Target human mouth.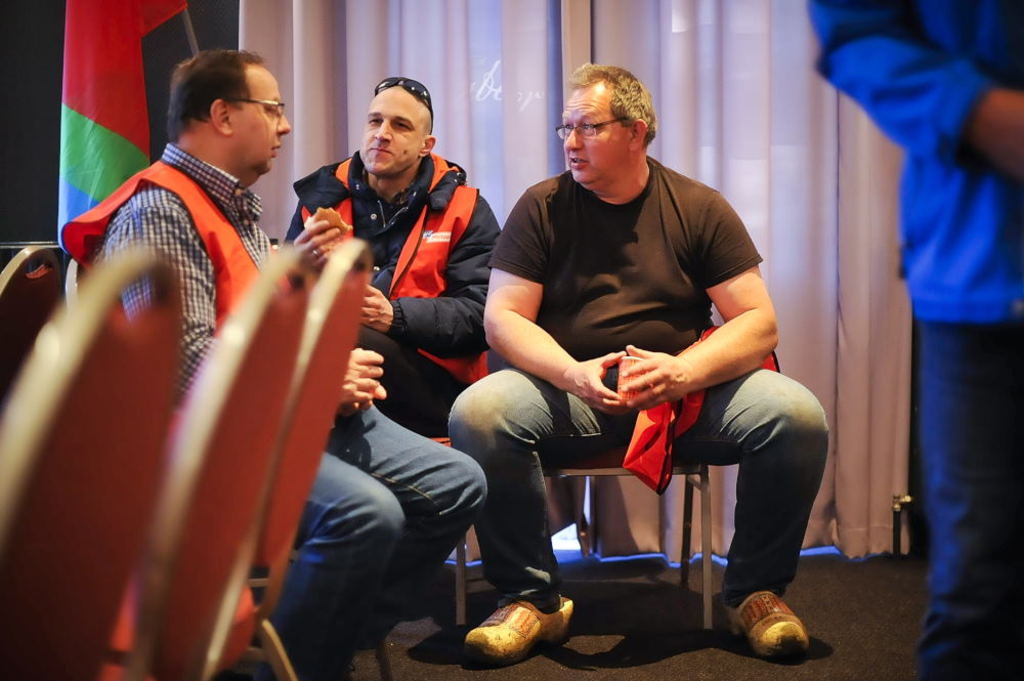
Target region: (264,137,280,160).
